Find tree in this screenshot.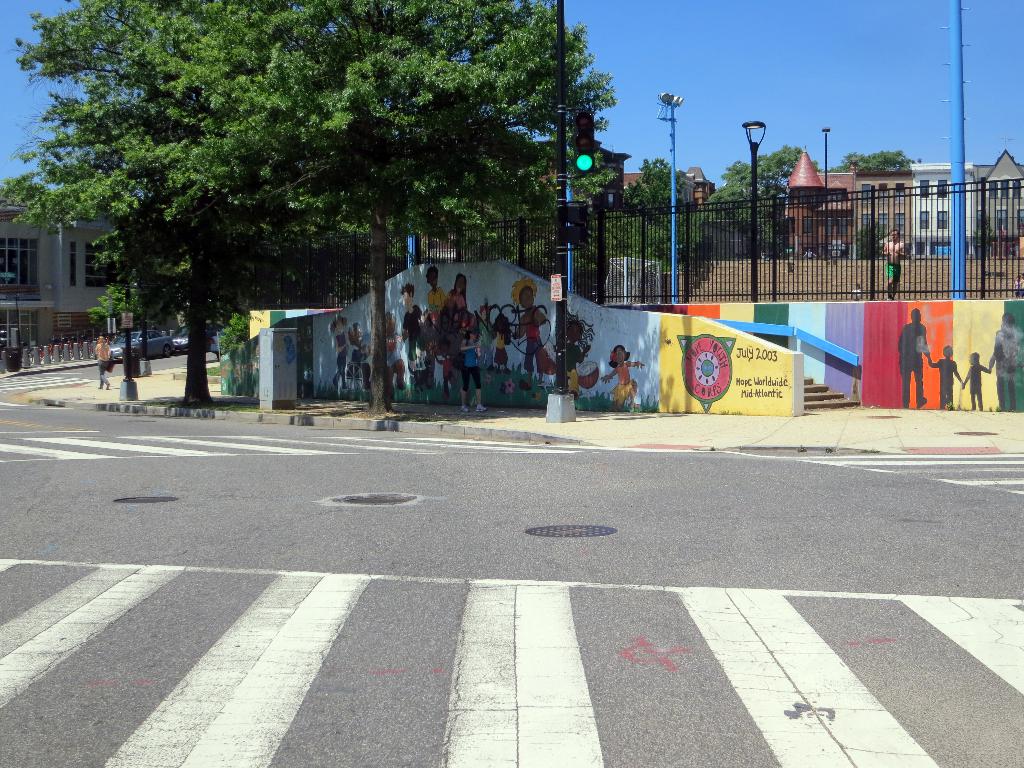
The bounding box for tree is left=824, top=148, right=922, bottom=172.
